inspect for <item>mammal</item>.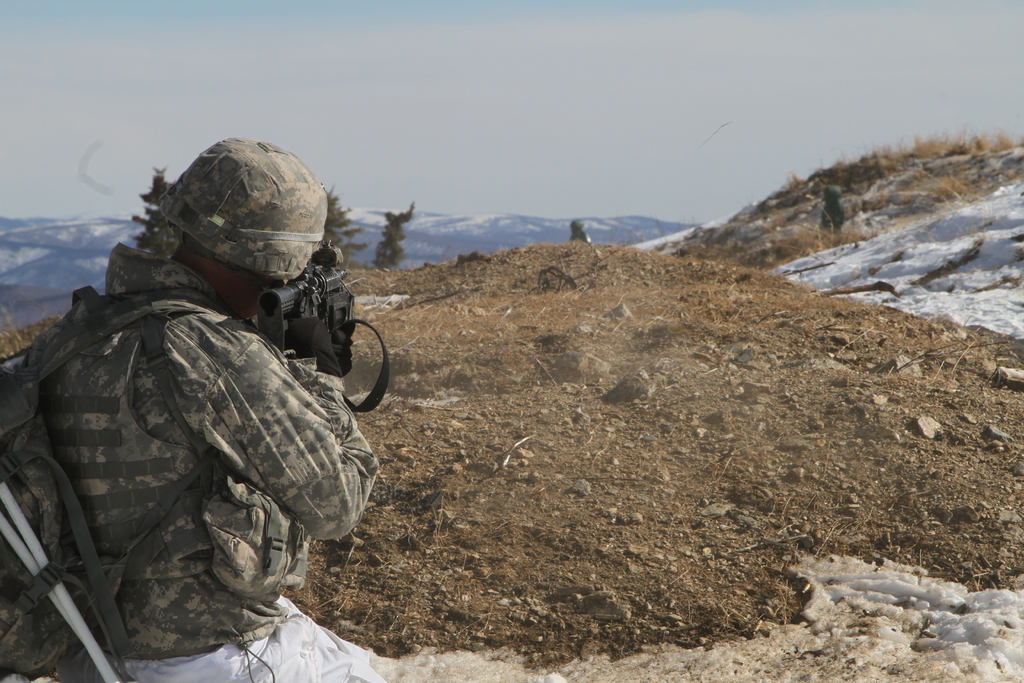
Inspection: locate(39, 136, 387, 682).
